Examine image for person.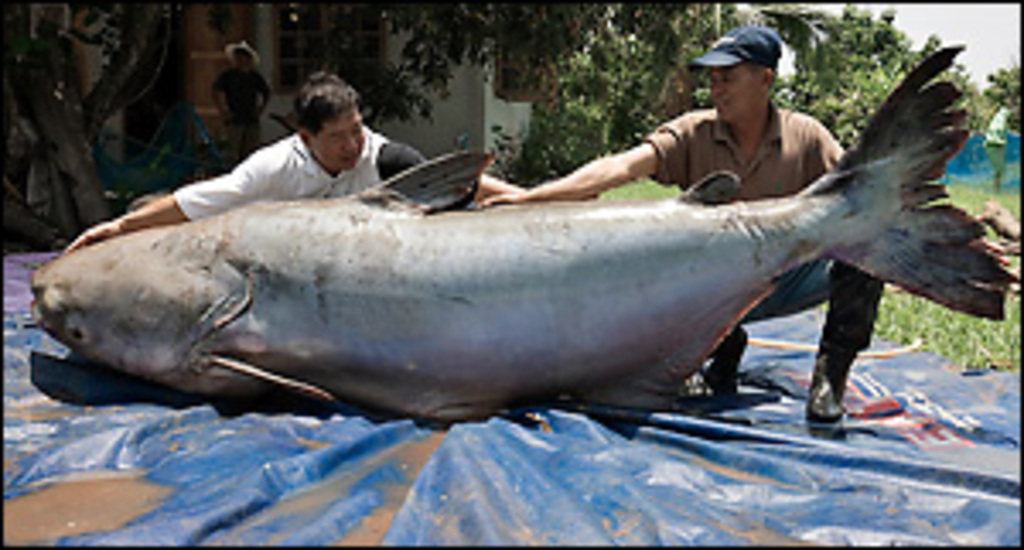
Examination result: pyautogui.locateOnScreen(48, 65, 413, 246).
